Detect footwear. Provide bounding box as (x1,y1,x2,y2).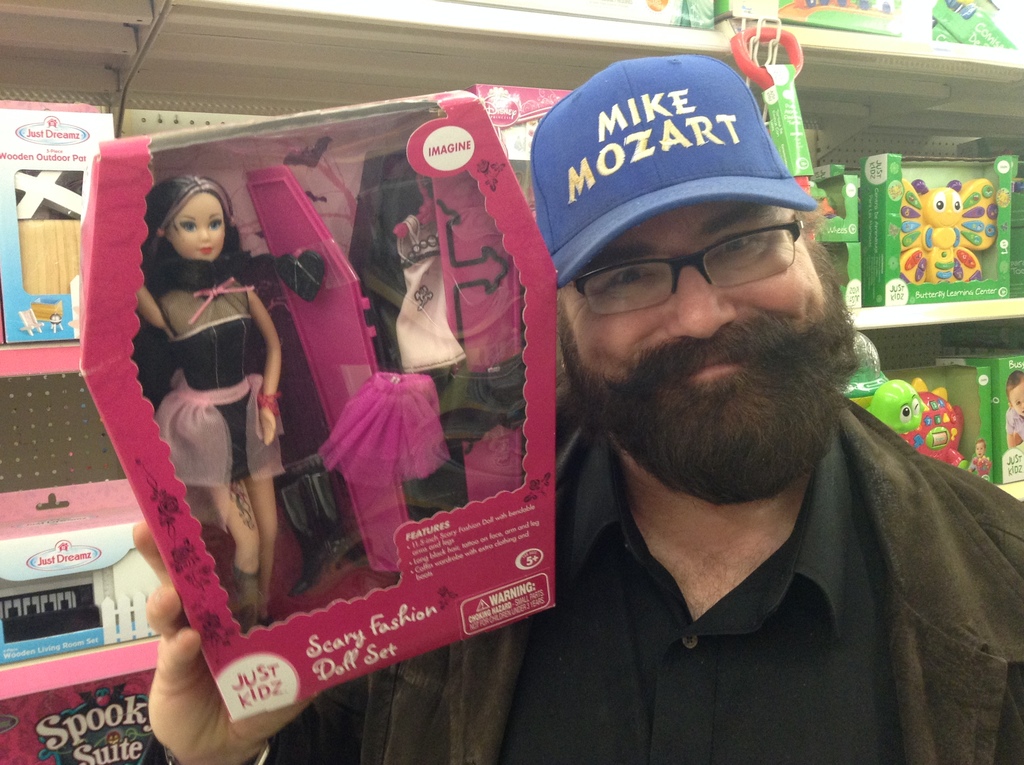
(232,559,265,640).
